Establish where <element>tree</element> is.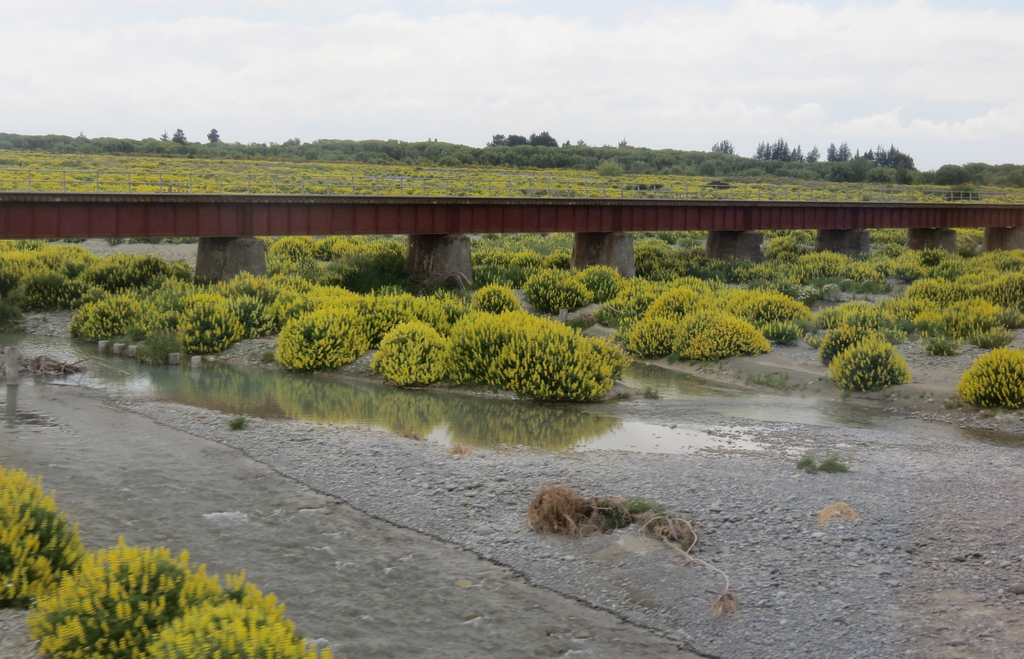
Established at locate(714, 140, 732, 152).
